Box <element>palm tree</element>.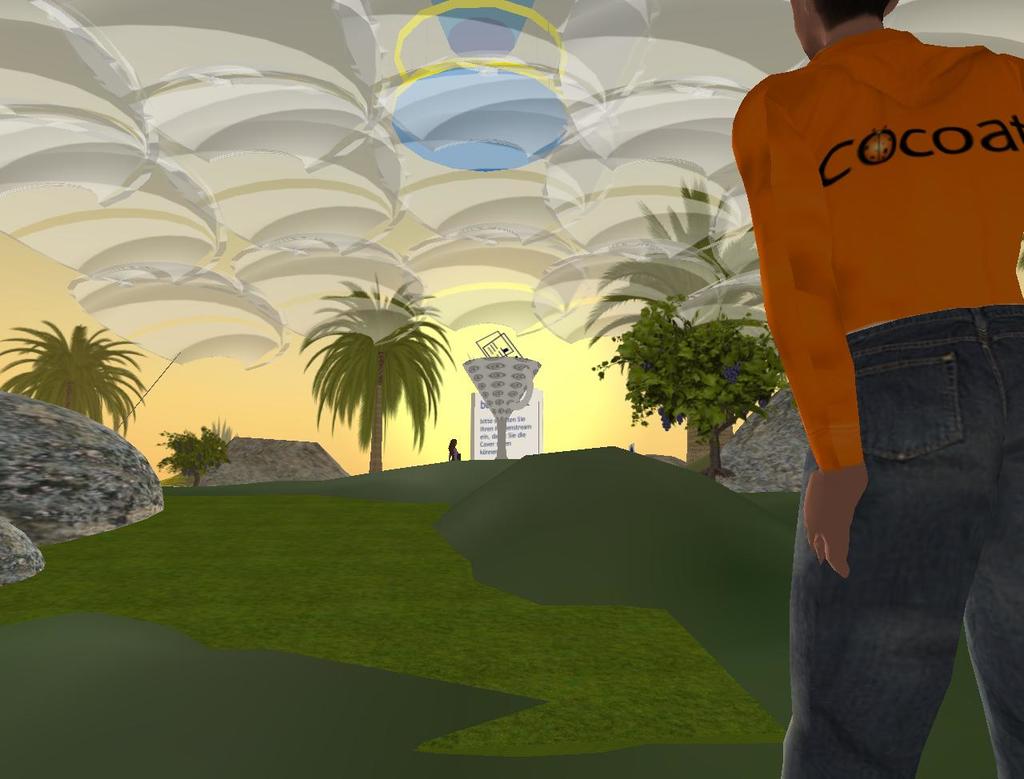
BBox(0, 320, 158, 432).
